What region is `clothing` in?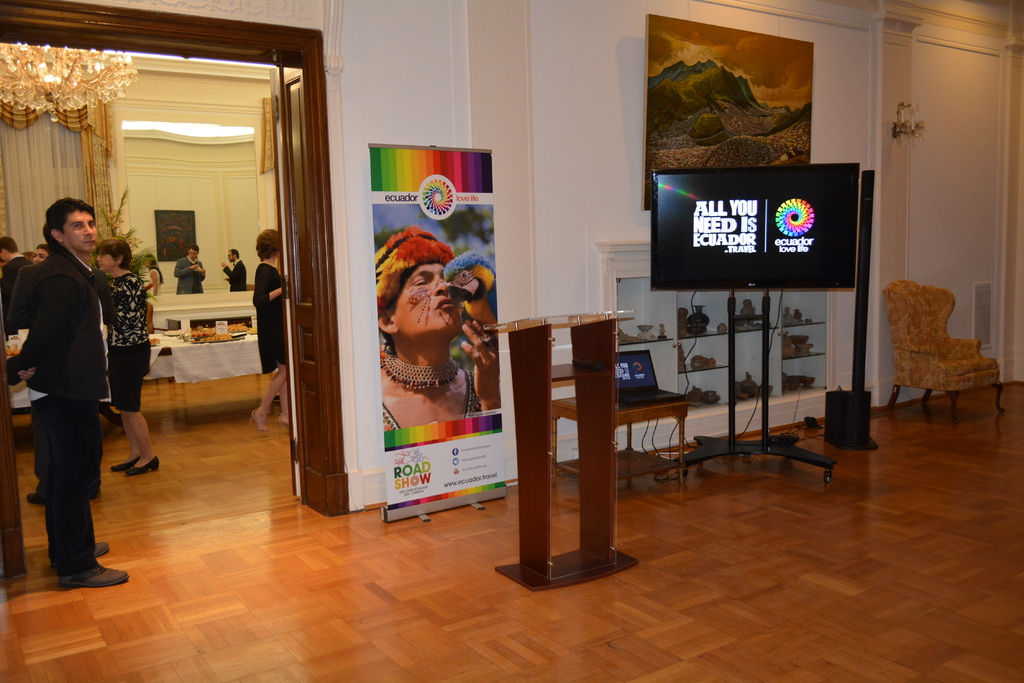
147,266,163,299.
